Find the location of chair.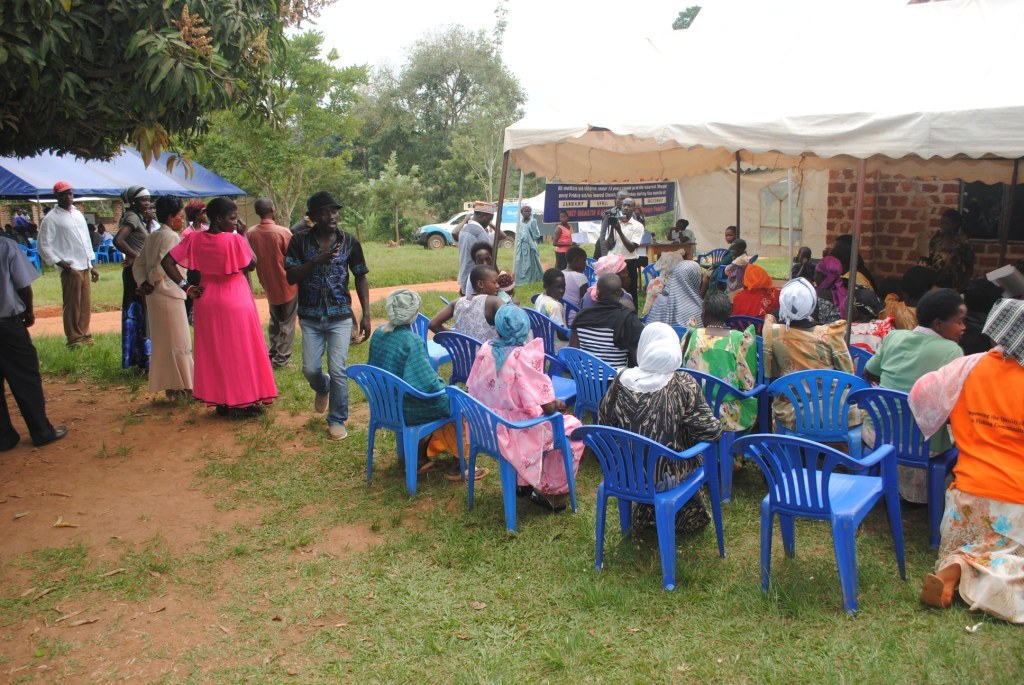
Location: rect(580, 257, 598, 287).
